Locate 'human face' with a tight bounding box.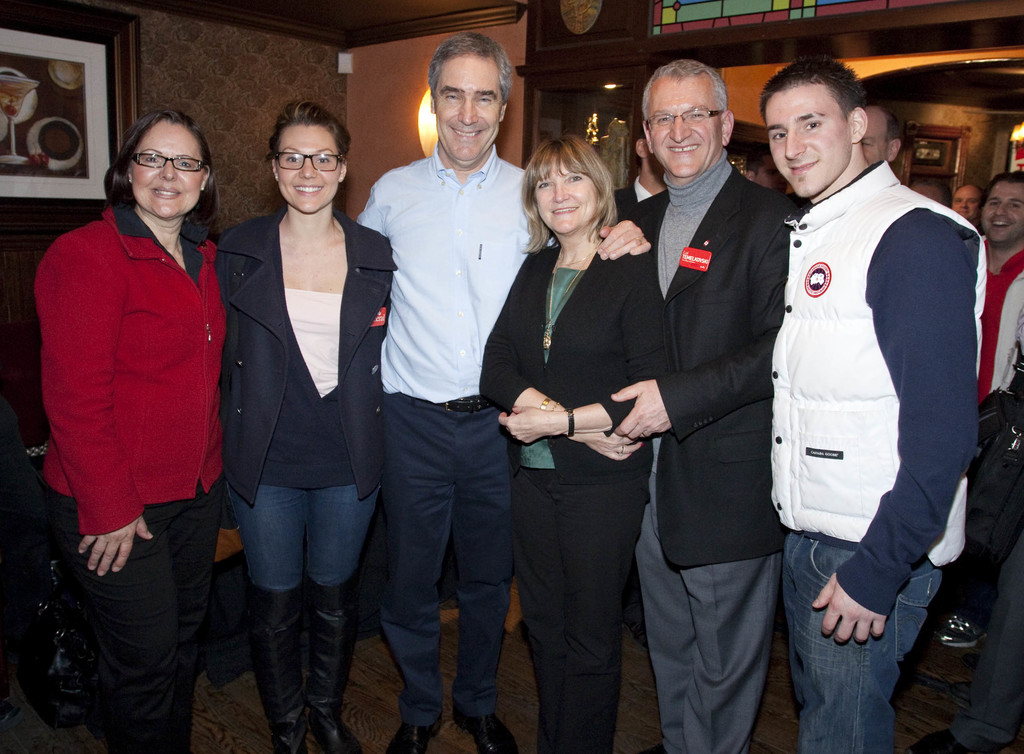
crop(539, 154, 599, 229).
